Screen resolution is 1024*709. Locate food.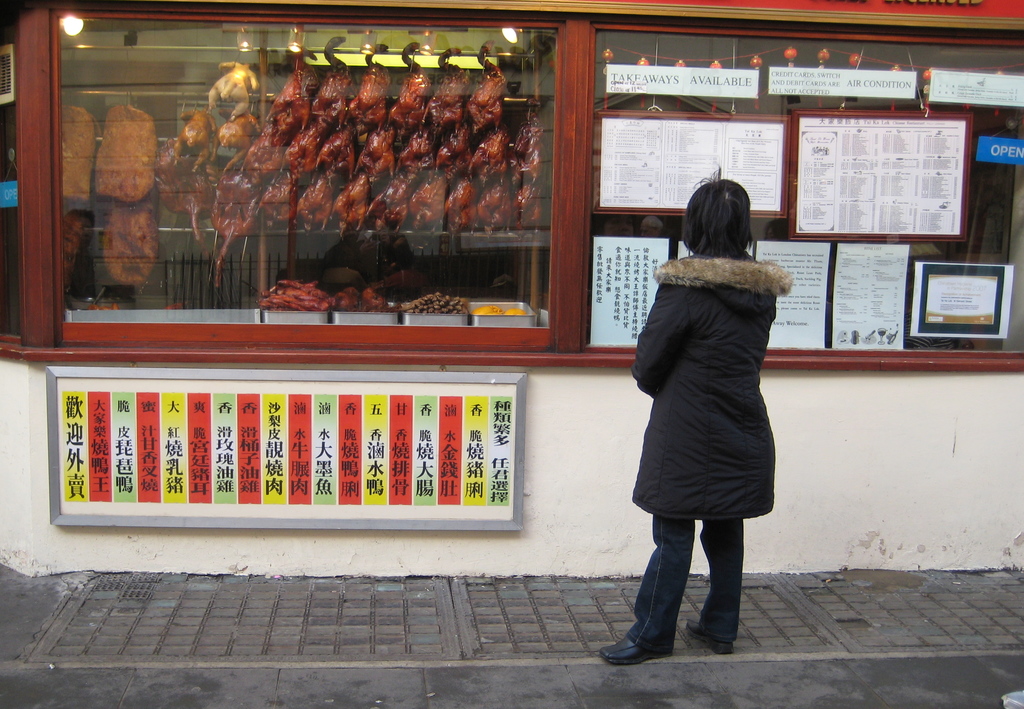
409, 175, 451, 231.
